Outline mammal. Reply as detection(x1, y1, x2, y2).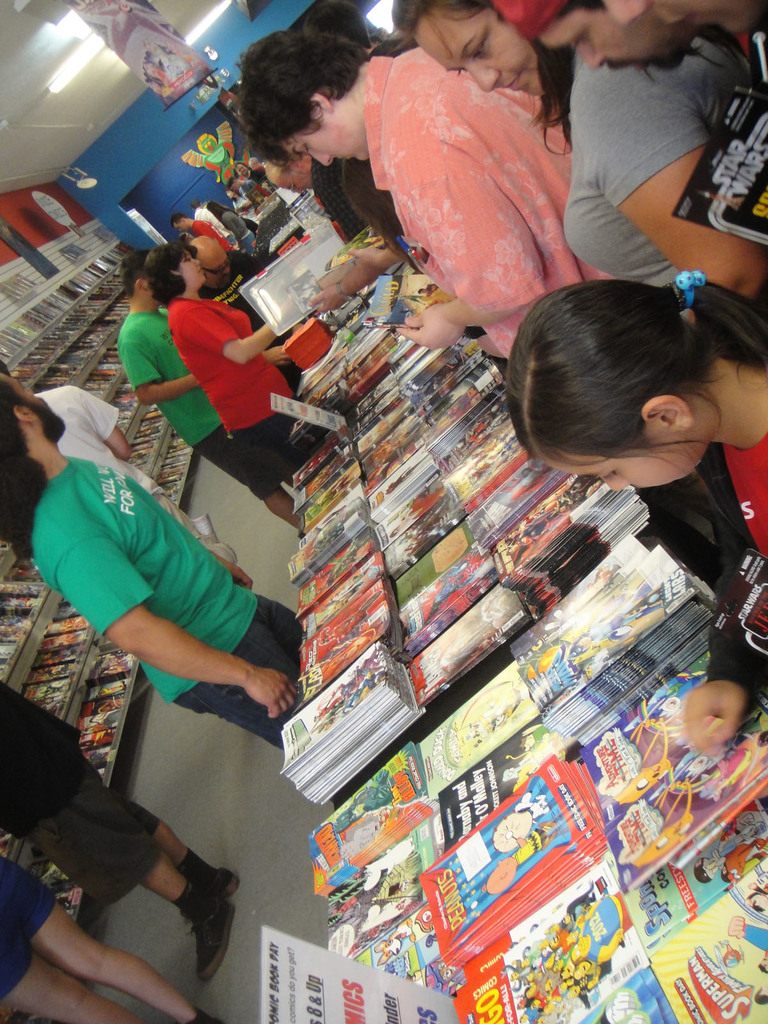
detection(151, 234, 310, 485).
